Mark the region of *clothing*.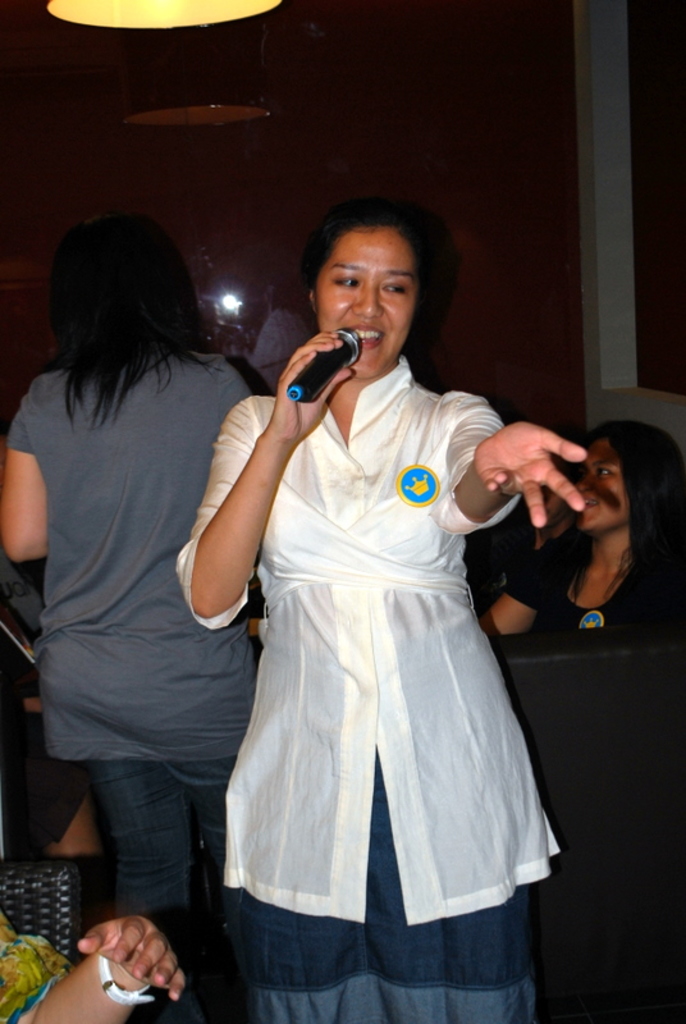
Region: {"x1": 8, "y1": 349, "x2": 251, "y2": 1023}.
